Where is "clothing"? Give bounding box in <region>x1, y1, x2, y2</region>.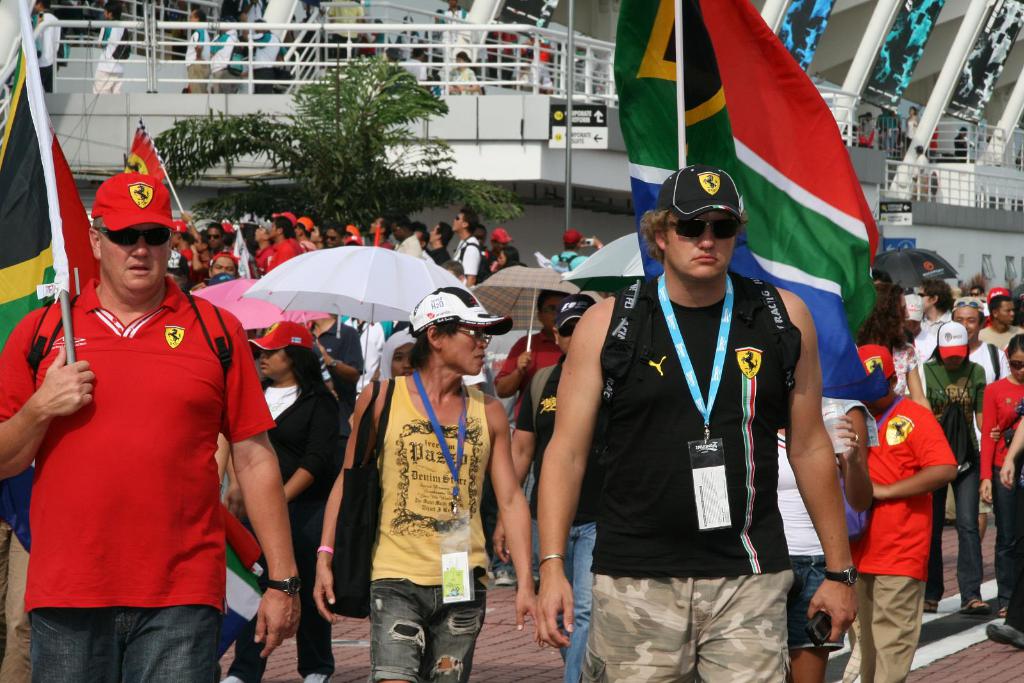
<region>364, 362, 492, 682</region>.
